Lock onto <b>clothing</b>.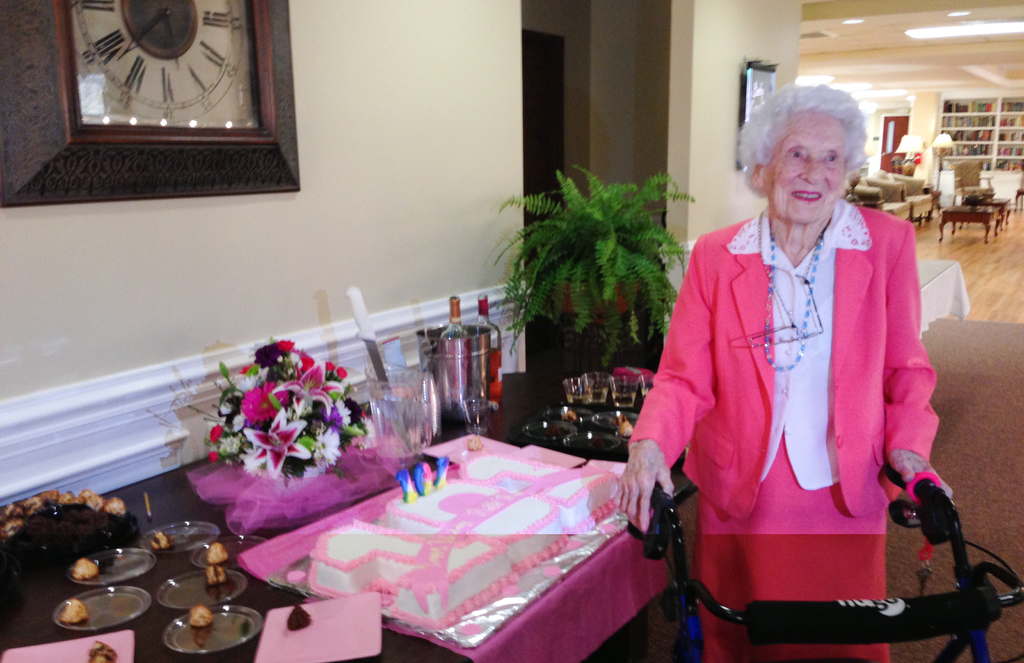
Locked: {"left": 634, "top": 178, "right": 959, "bottom": 623}.
